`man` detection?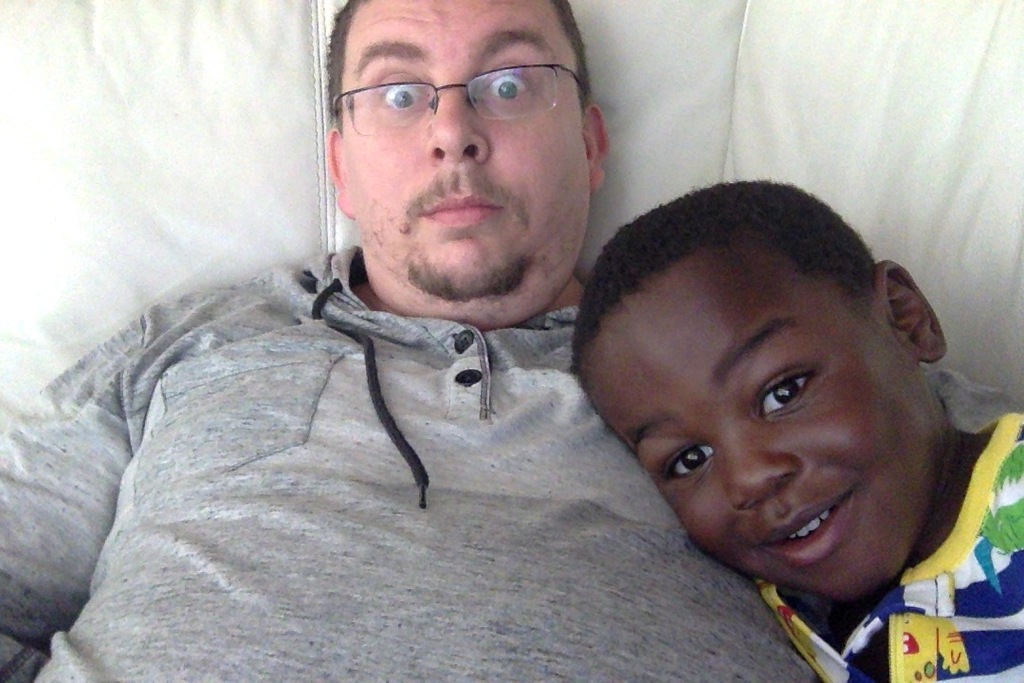
pyautogui.locateOnScreen(0, 0, 825, 682)
